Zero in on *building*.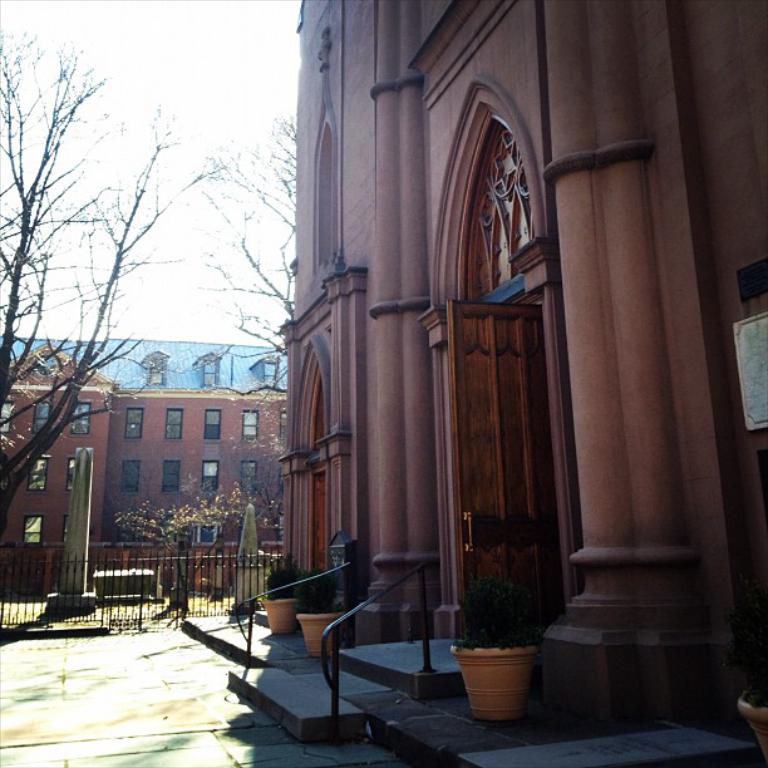
Zeroed in: x1=0 y1=340 x2=294 y2=587.
